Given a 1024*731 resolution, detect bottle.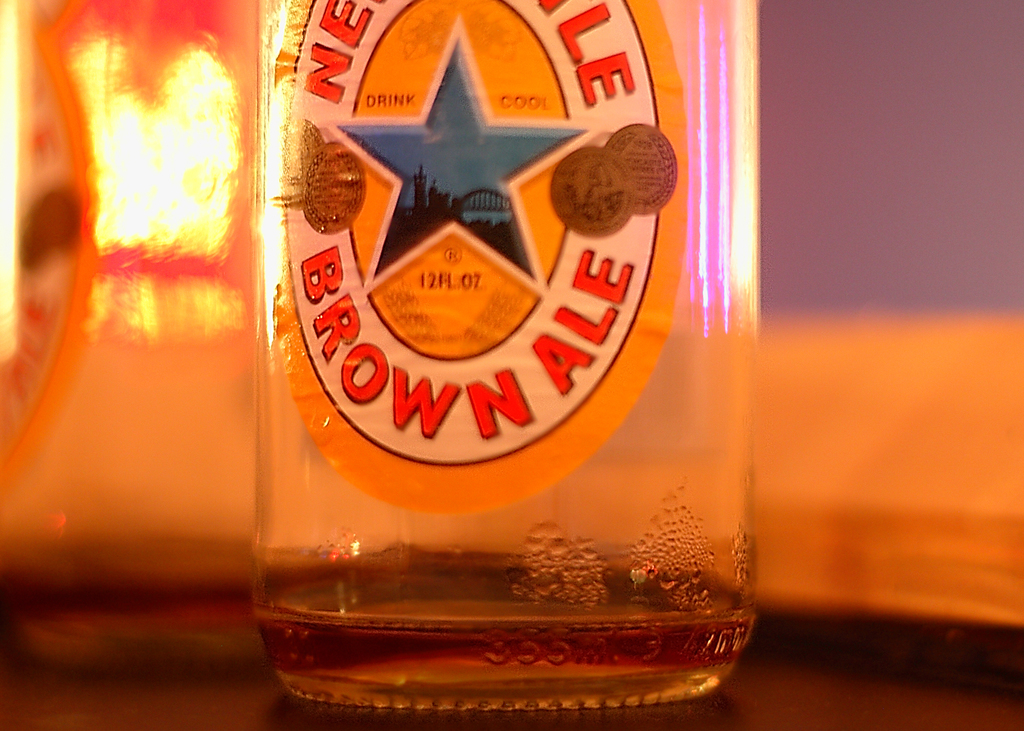
rect(257, 0, 767, 707).
